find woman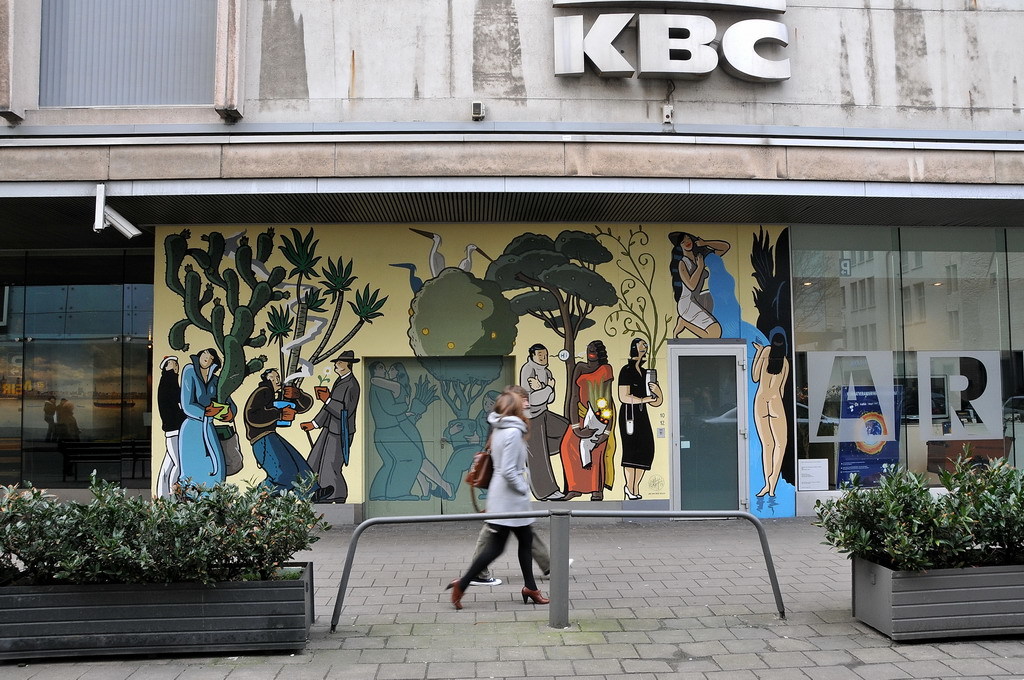
(x1=672, y1=230, x2=730, y2=336)
